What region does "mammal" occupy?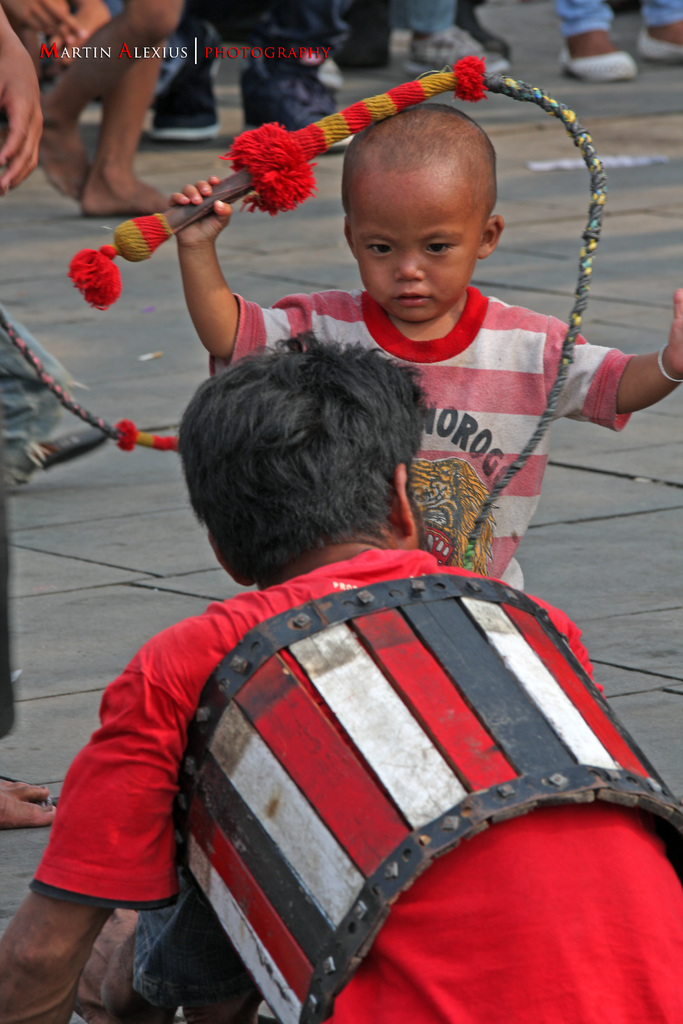
{"x1": 0, "y1": 328, "x2": 682, "y2": 1023}.
